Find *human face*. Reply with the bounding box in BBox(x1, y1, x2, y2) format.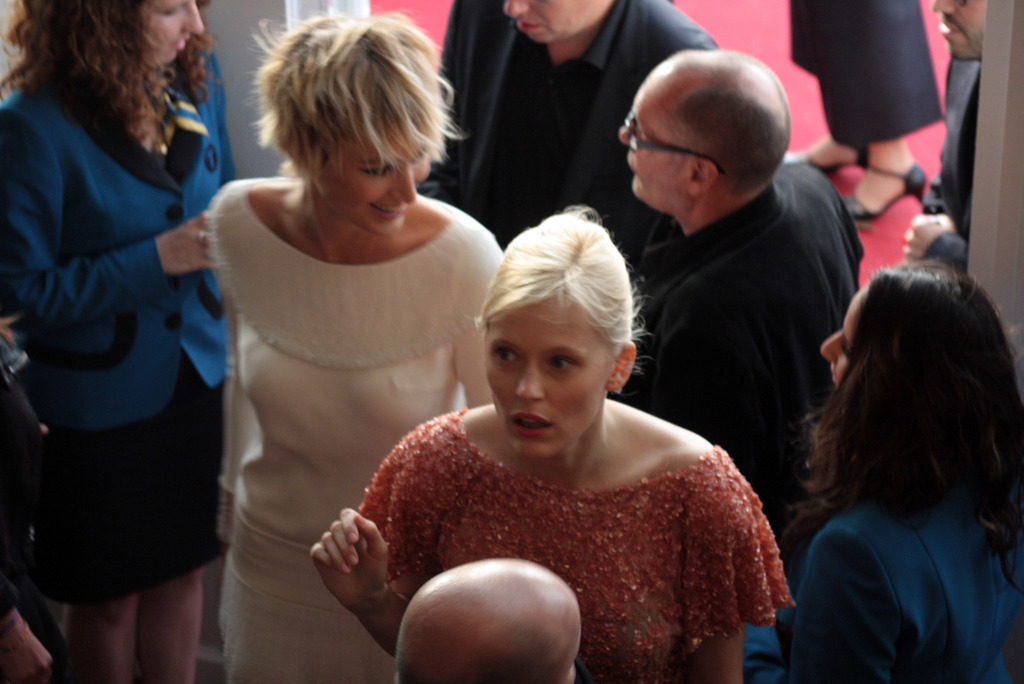
BBox(136, 0, 204, 70).
